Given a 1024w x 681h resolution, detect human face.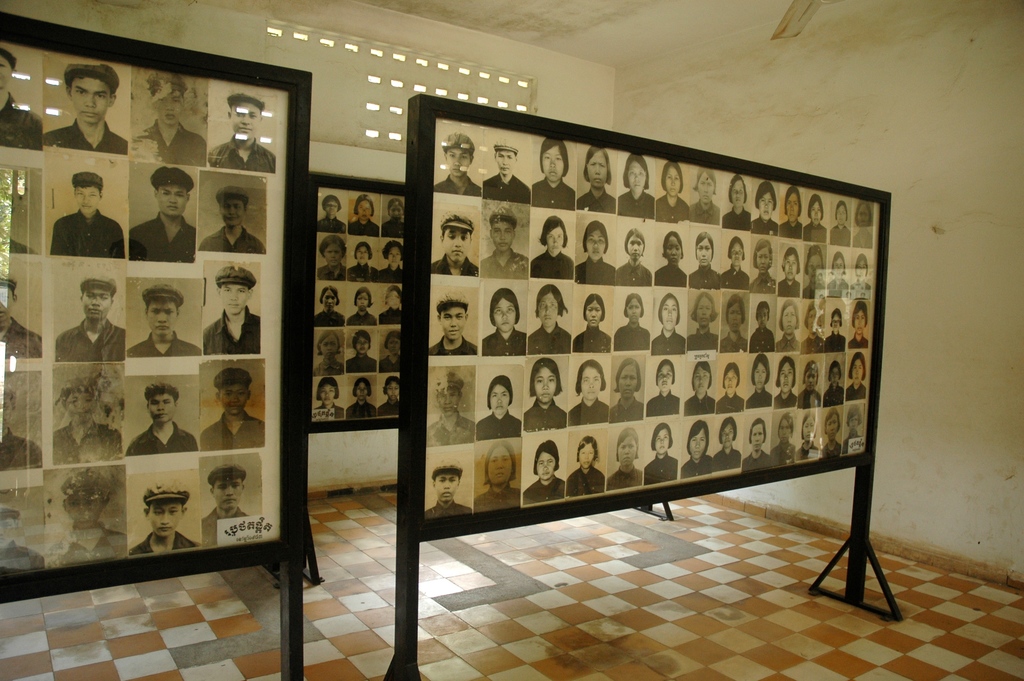
[325,198,340,219].
